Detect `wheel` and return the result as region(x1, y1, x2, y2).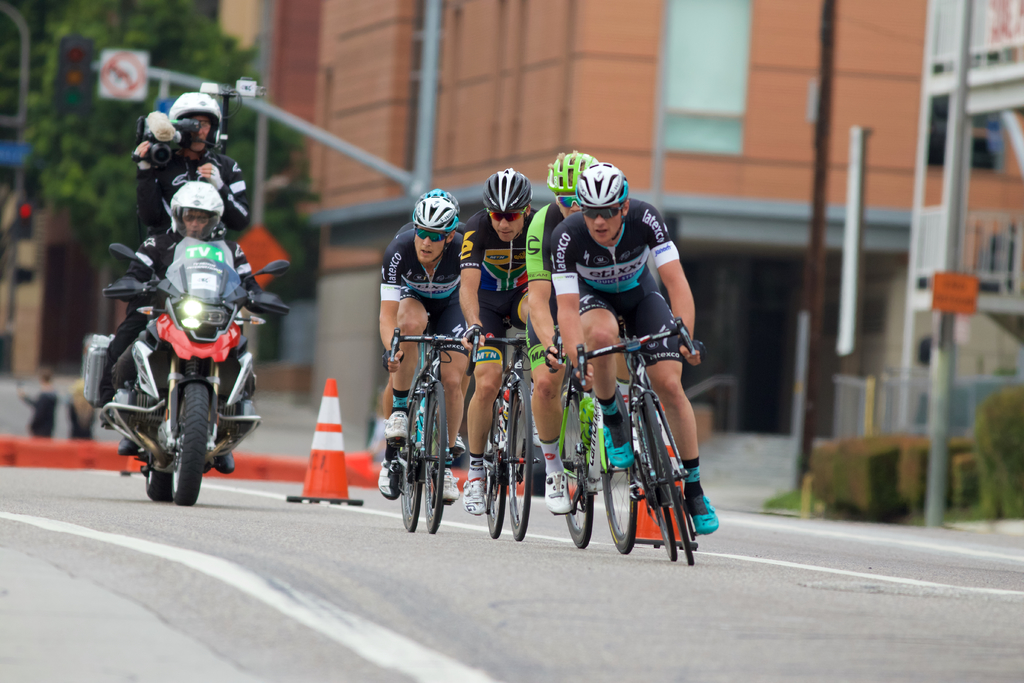
region(639, 413, 674, 556).
